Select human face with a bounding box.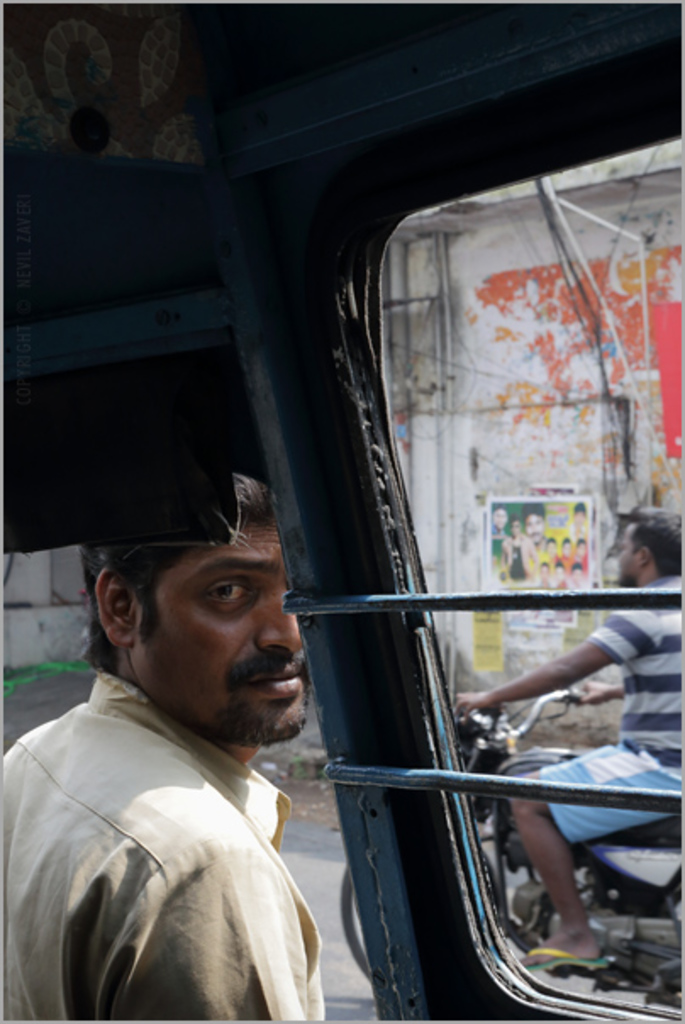
region(544, 539, 558, 558).
